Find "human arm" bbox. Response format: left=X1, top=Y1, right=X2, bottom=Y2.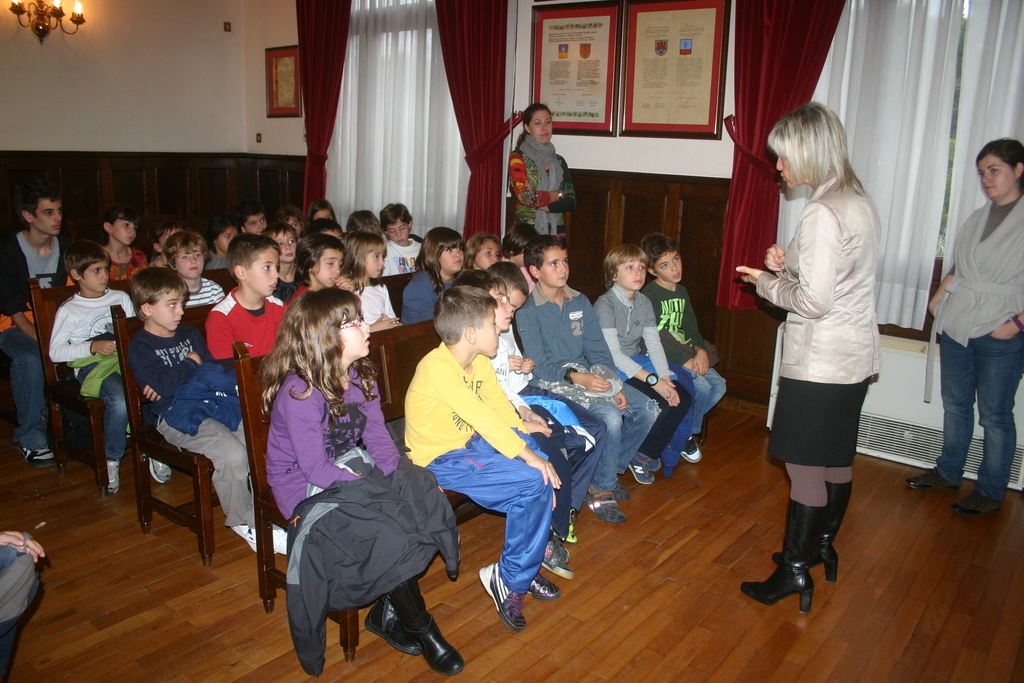
left=0, top=523, right=49, bottom=557.
